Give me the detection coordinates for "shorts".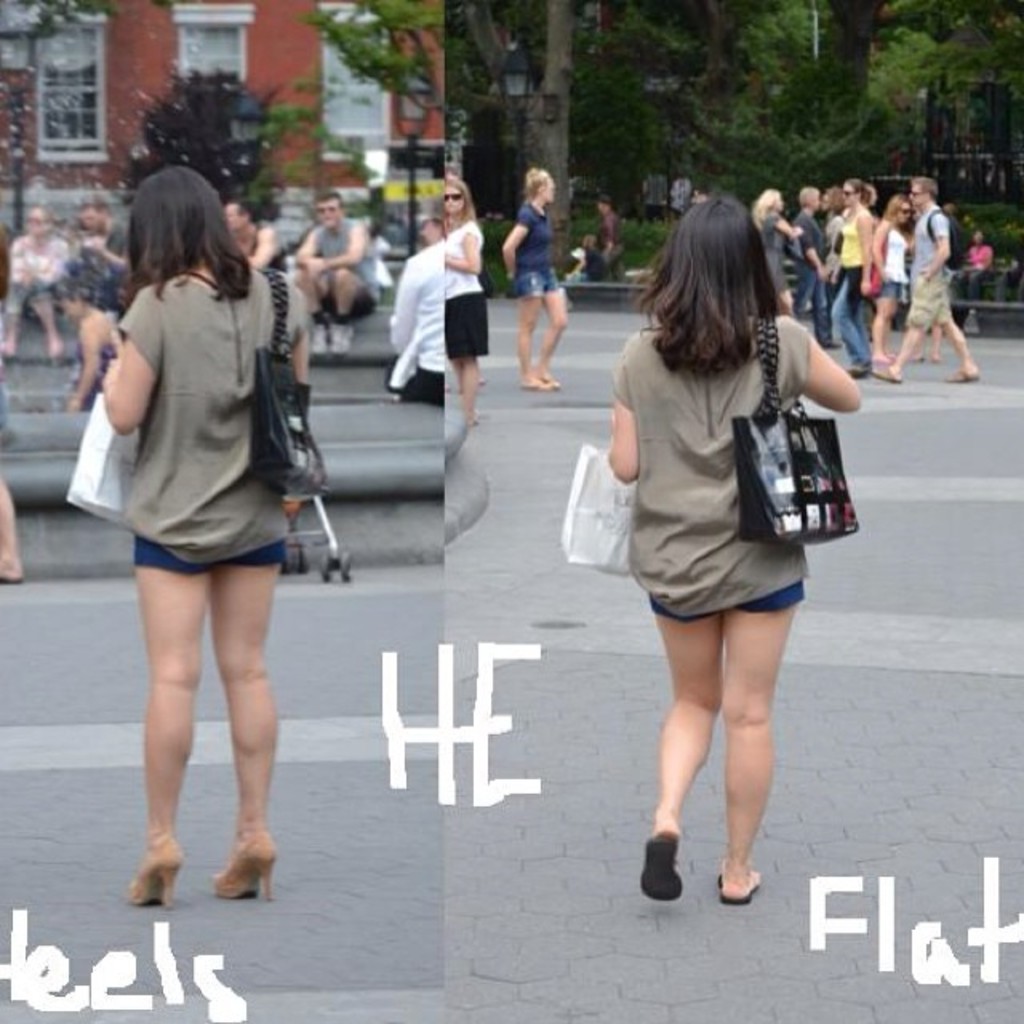
(133, 536, 288, 573).
